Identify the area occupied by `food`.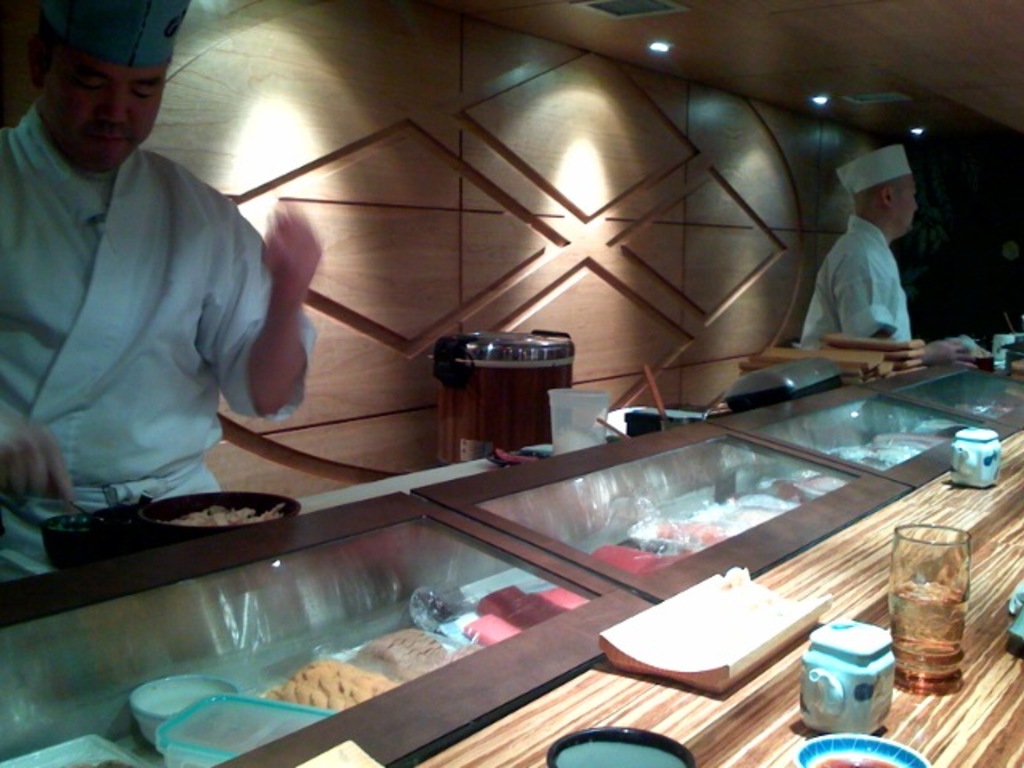
Area: 461,579,586,648.
